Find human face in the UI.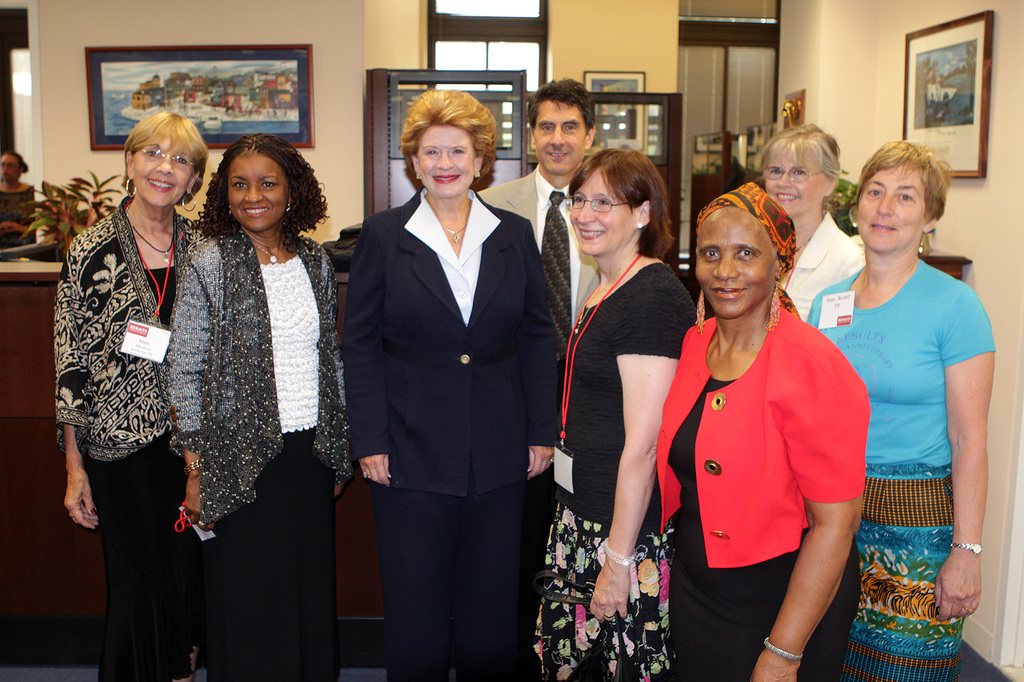
UI element at bbox(226, 153, 289, 232).
